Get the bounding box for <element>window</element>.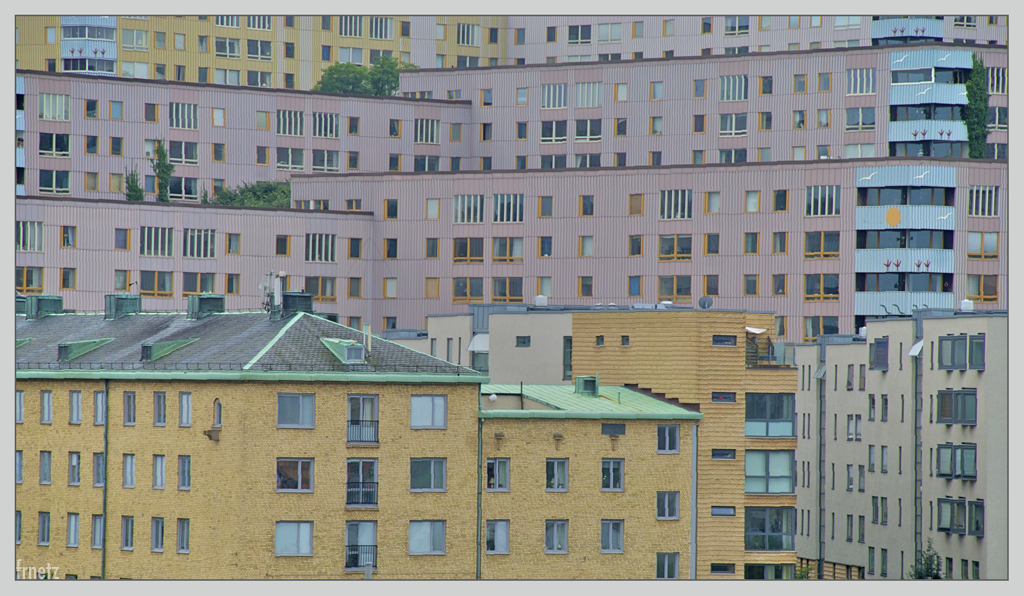
bbox=[450, 235, 485, 260].
